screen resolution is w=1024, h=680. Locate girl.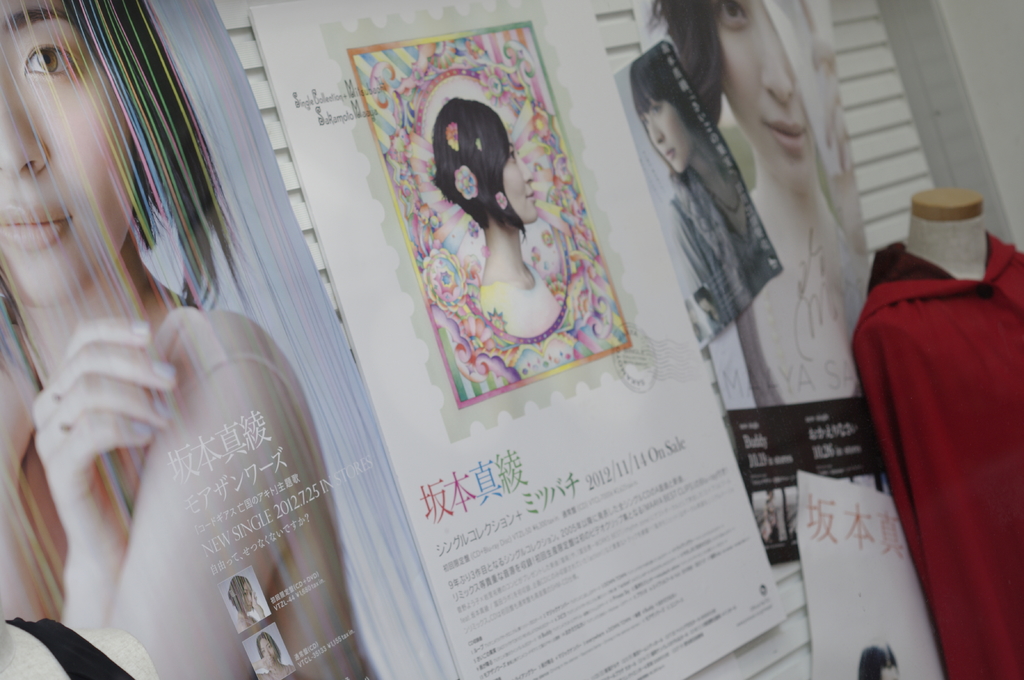
bbox=(642, 0, 883, 420).
